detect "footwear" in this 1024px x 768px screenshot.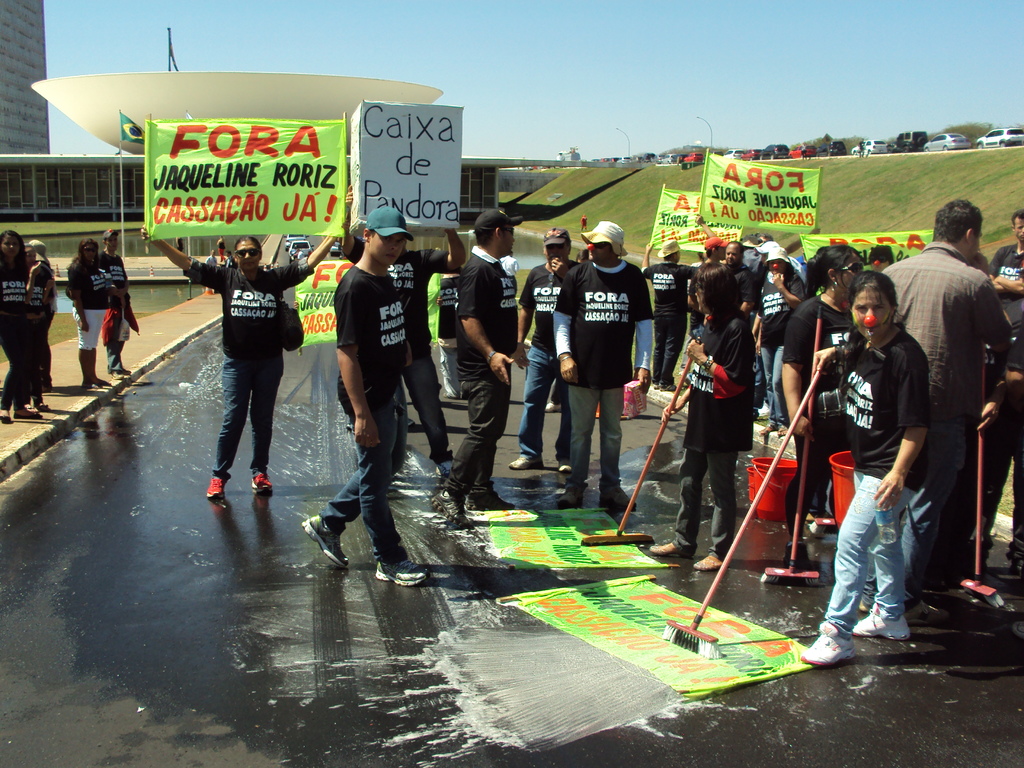
Detection: {"x1": 774, "y1": 415, "x2": 797, "y2": 444}.
